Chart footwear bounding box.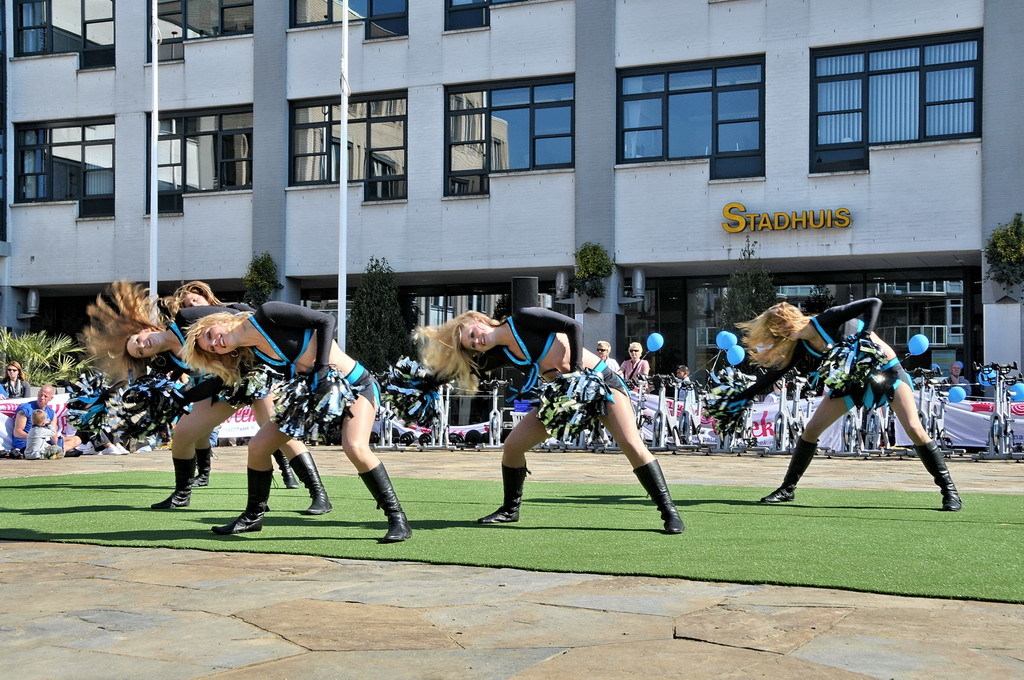
Charted: (477, 462, 534, 526).
